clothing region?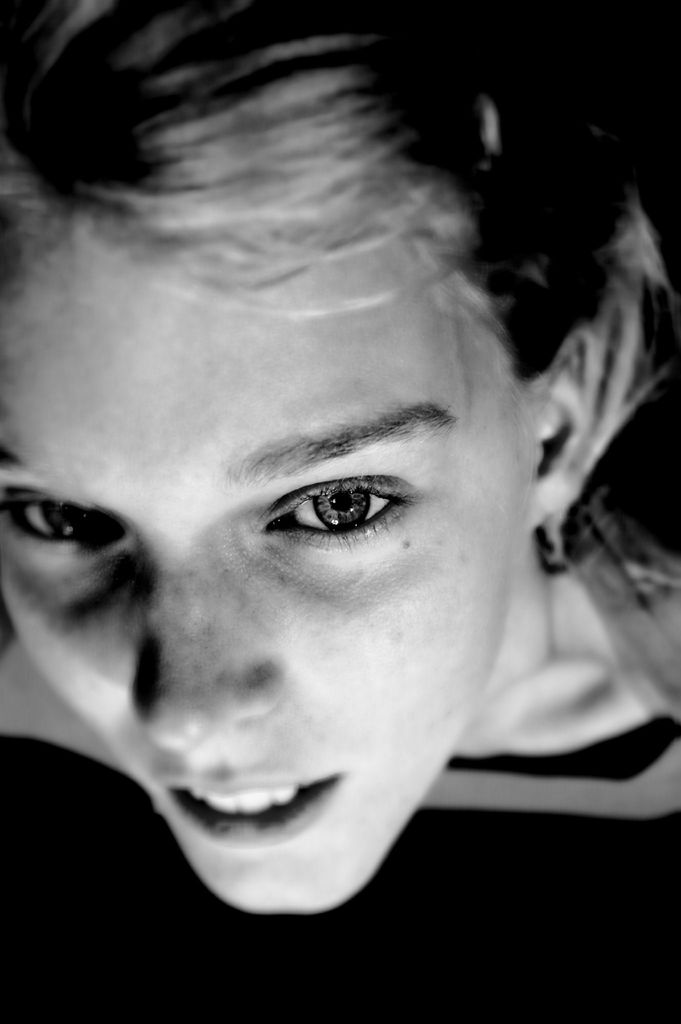
0, 186, 680, 822
